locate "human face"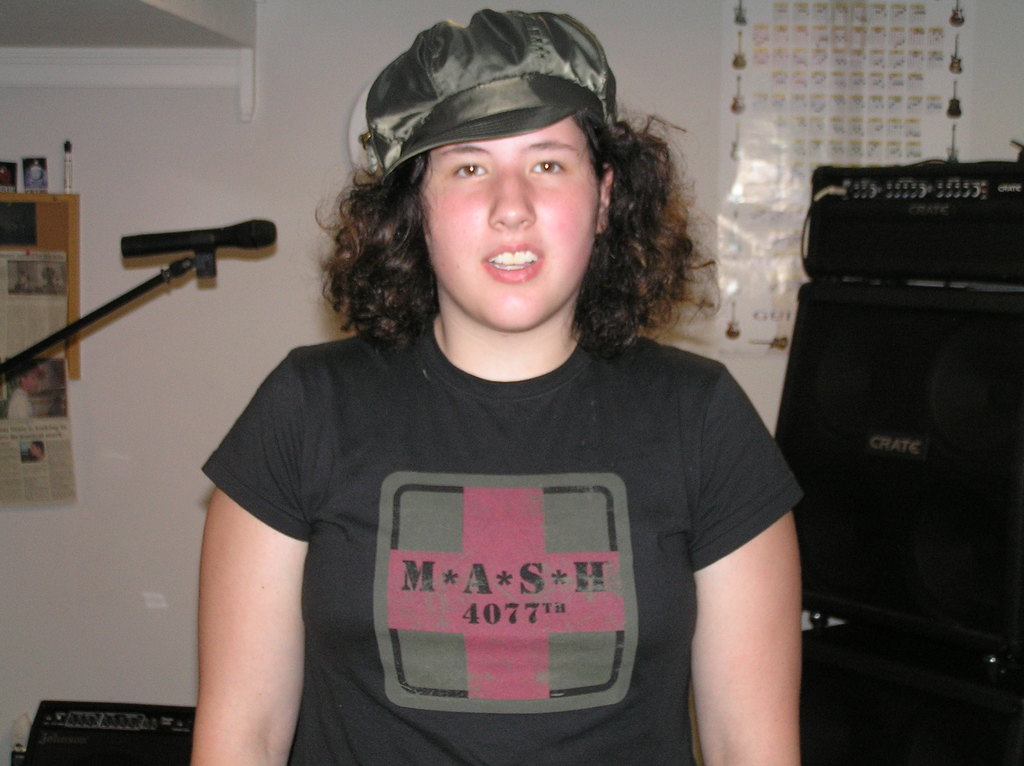
<box>418,119,597,330</box>
